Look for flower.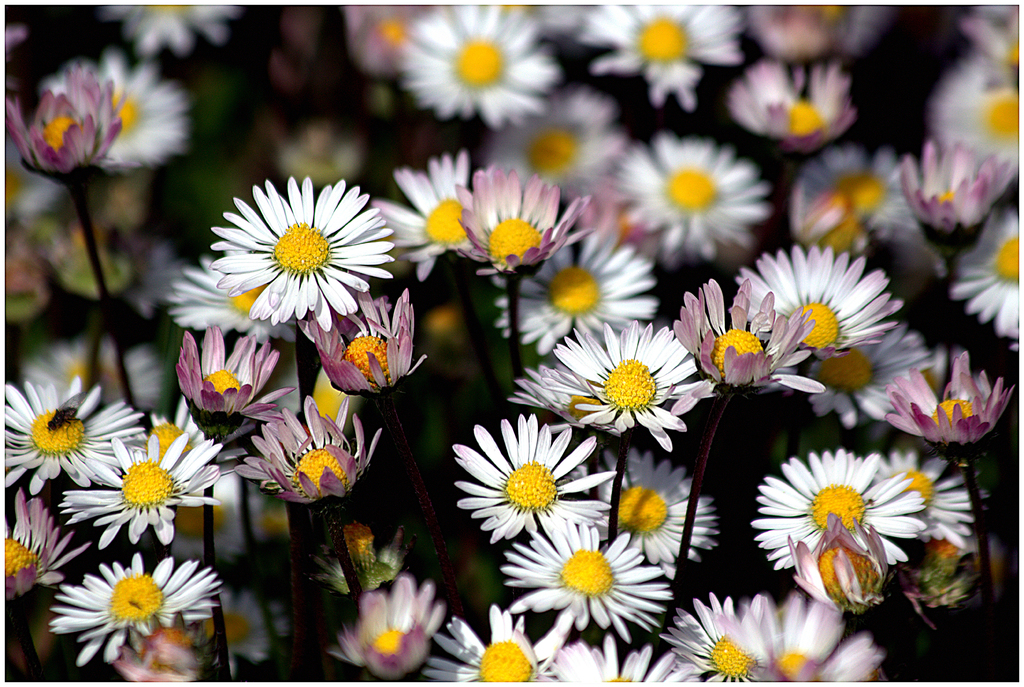
Found: Rect(234, 399, 379, 510).
